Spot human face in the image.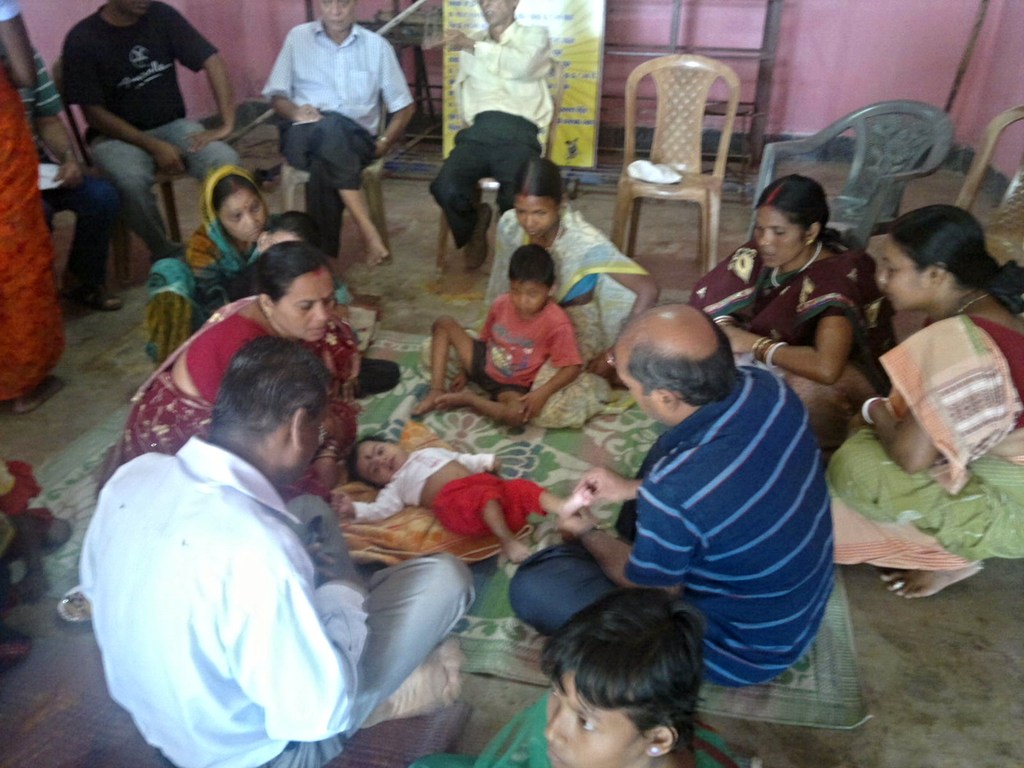
human face found at Rect(874, 236, 932, 316).
